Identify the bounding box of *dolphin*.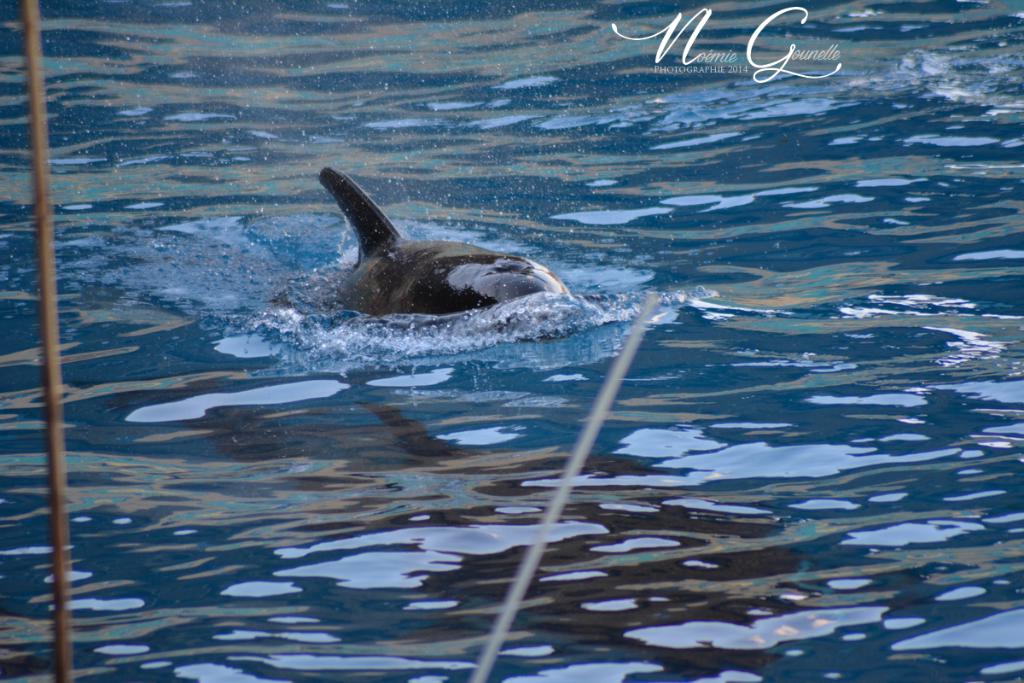
box(258, 161, 577, 346).
